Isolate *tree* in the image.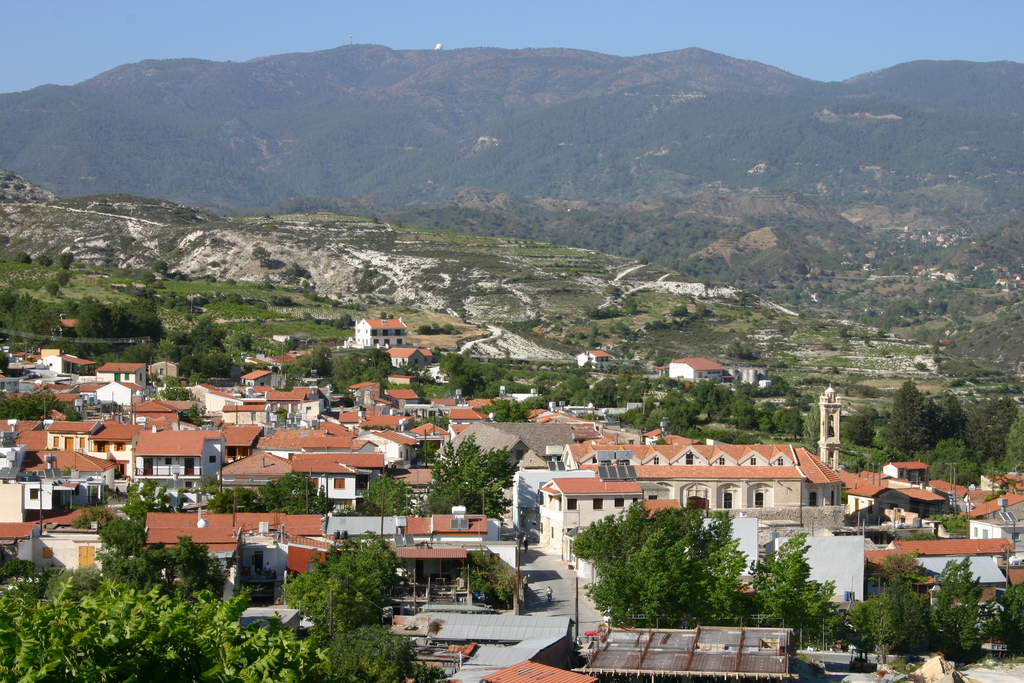
Isolated region: pyautogui.locateOnScreen(122, 477, 175, 519).
